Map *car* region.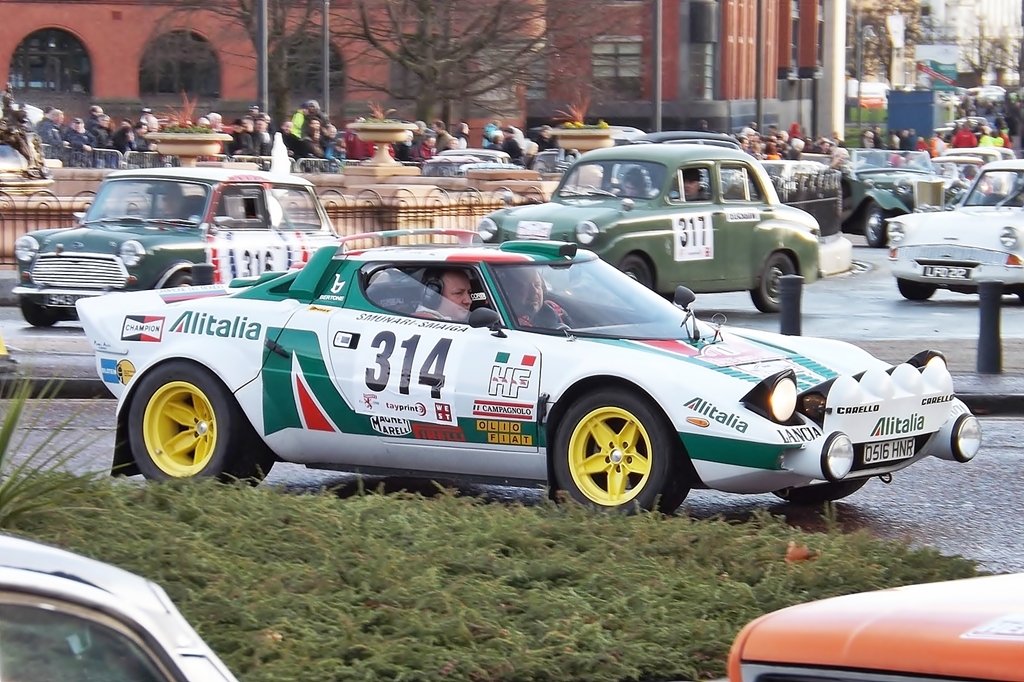
Mapped to bbox=[726, 568, 1023, 681].
